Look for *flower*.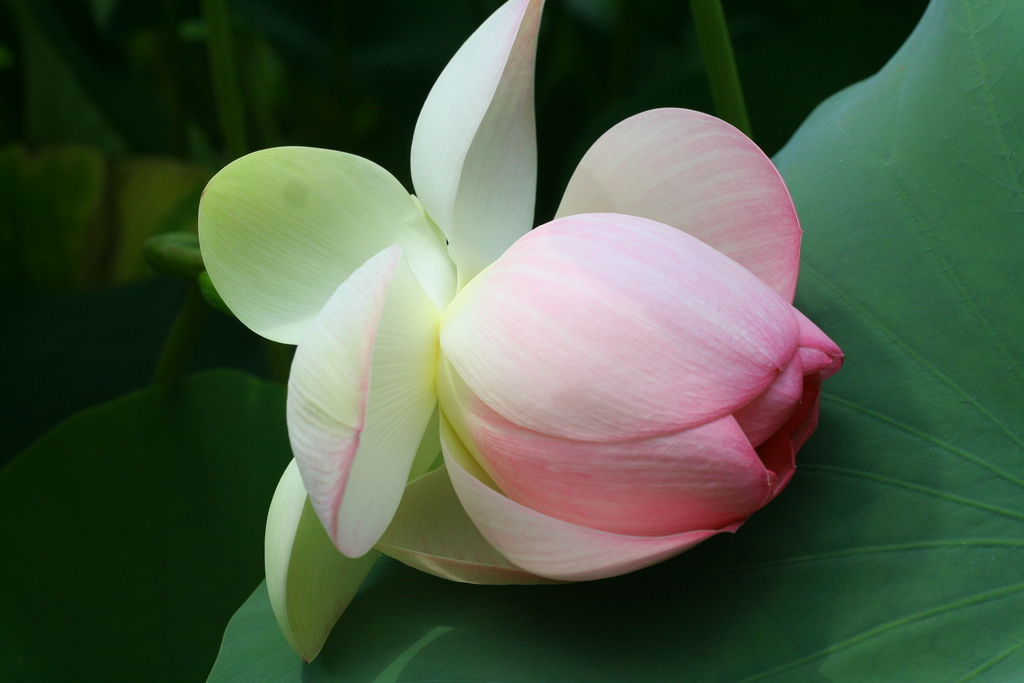
Found: (left=180, top=73, right=899, bottom=657).
